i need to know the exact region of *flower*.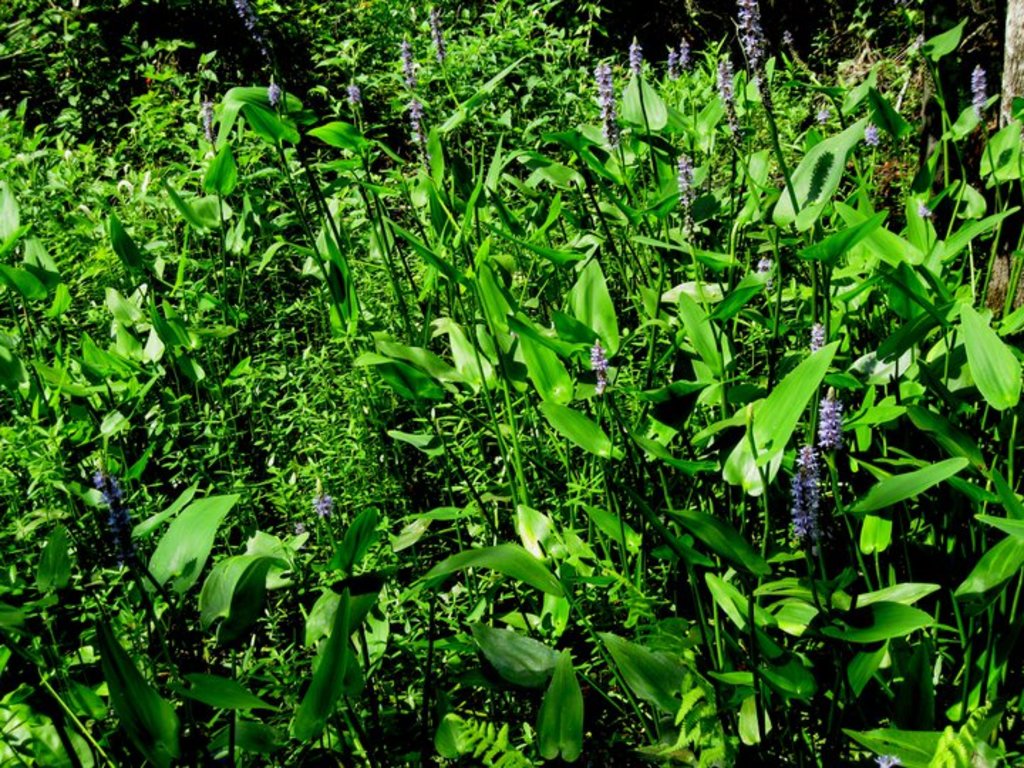
Region: crop(592, 58, 616, 137).
